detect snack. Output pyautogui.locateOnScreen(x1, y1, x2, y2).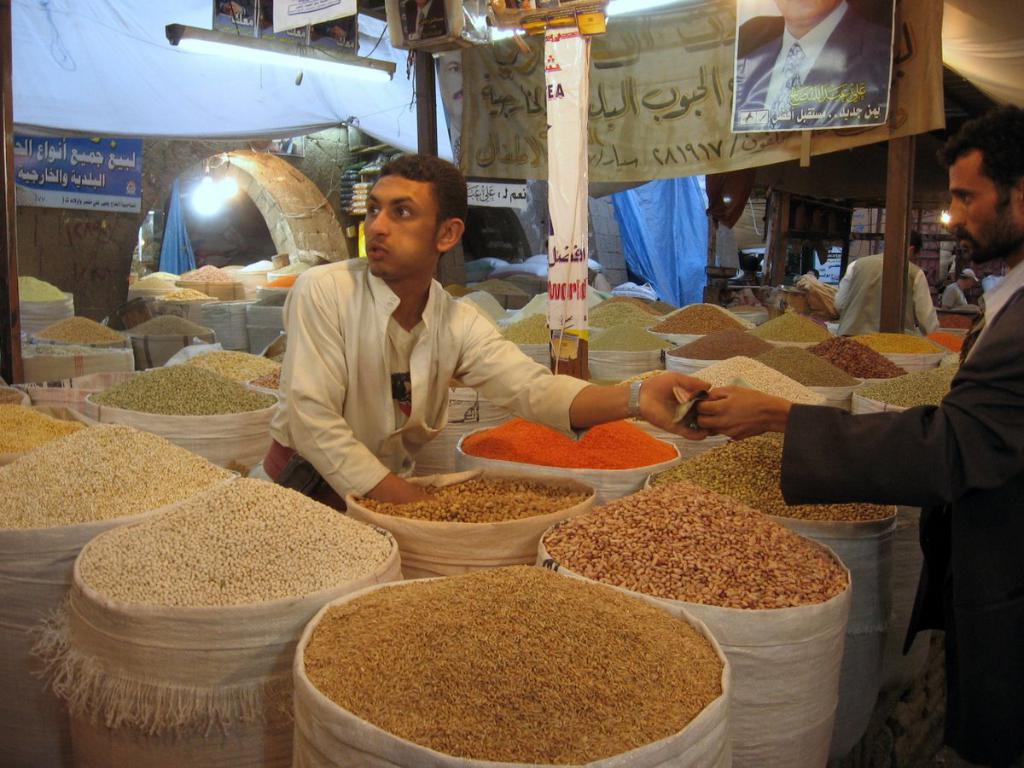
pyautogui.locateOnScreen(156, 278, 206, 300).
